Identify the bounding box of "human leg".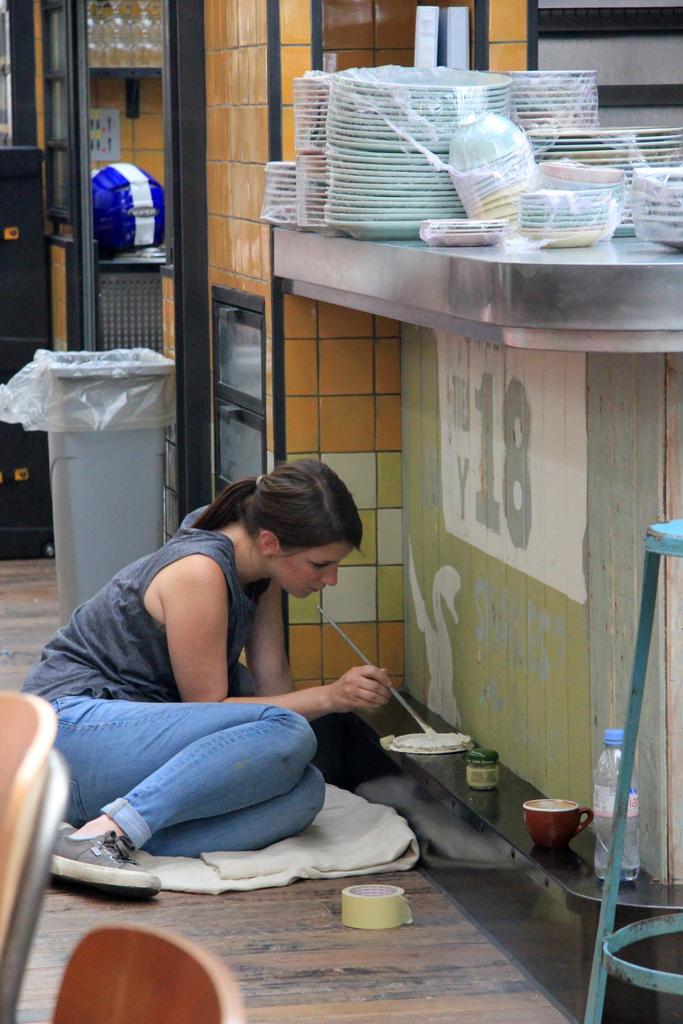
[47, 689, 322, 890].
